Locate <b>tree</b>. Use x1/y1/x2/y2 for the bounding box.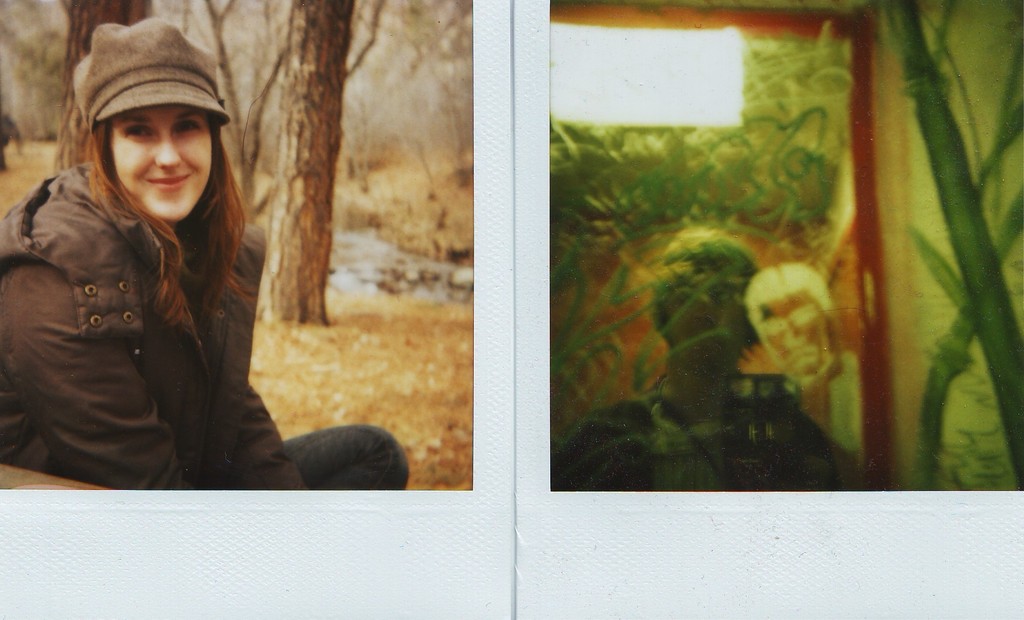
54/0/152/174.
